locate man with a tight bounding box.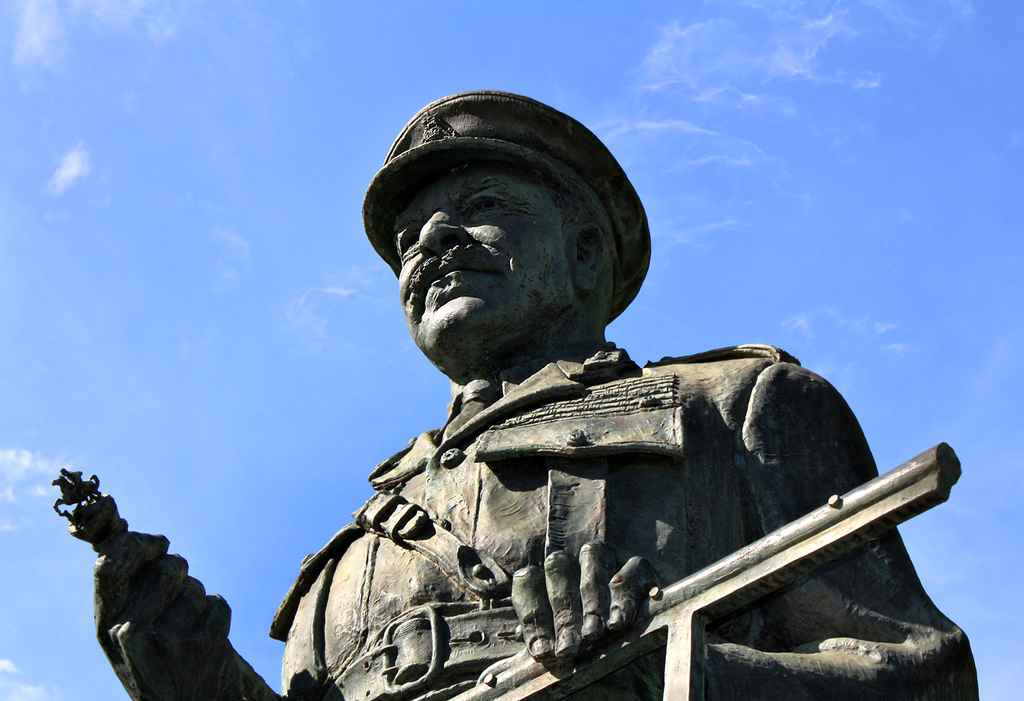
Rect(92, 91, 977, 700).
